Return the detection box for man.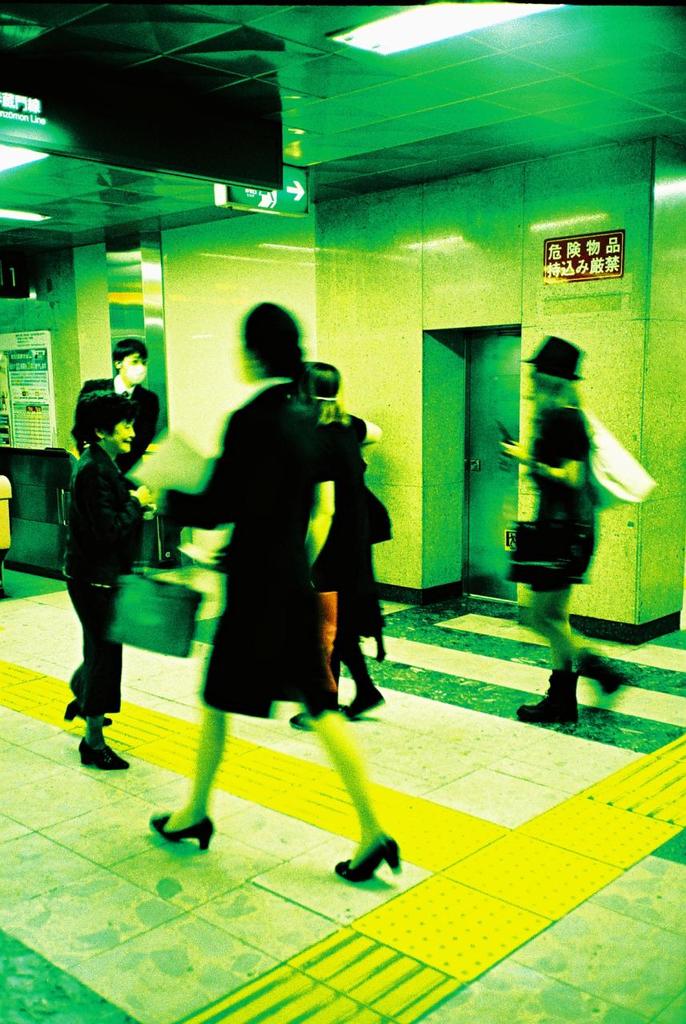
box=[71, 337, 155, 562].
